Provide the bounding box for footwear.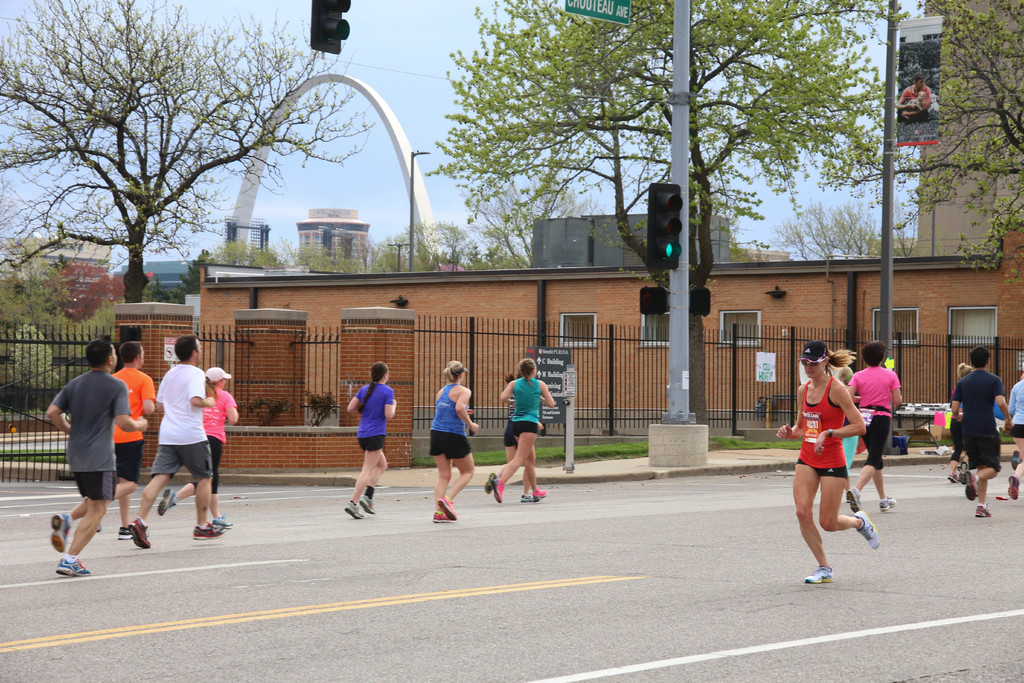
bbox=(345, 498, 362, 518).
